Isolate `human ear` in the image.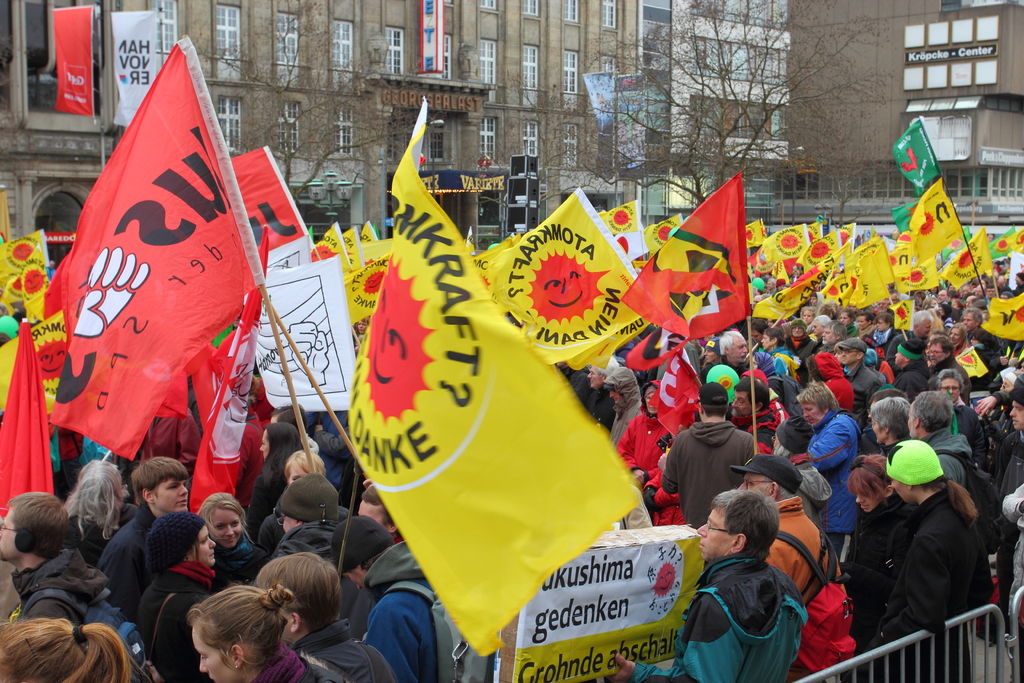
Isolated region: x1=886, y1=483, x2=893, y2=496.
